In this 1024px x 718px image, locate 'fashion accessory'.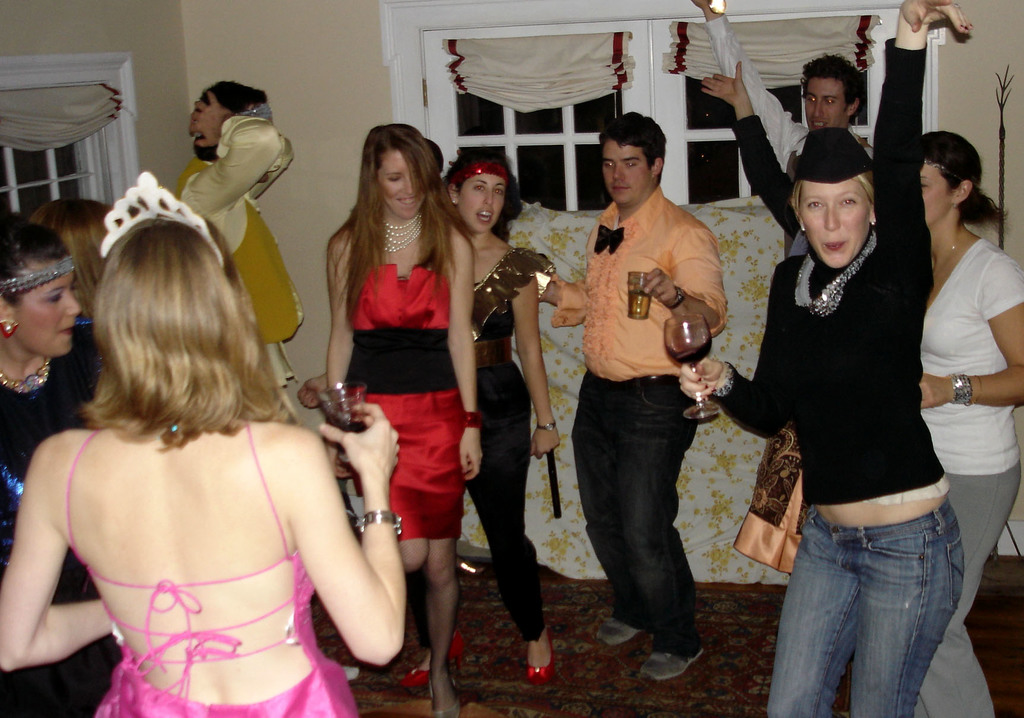
Bounding box: 352:510:403:539.
